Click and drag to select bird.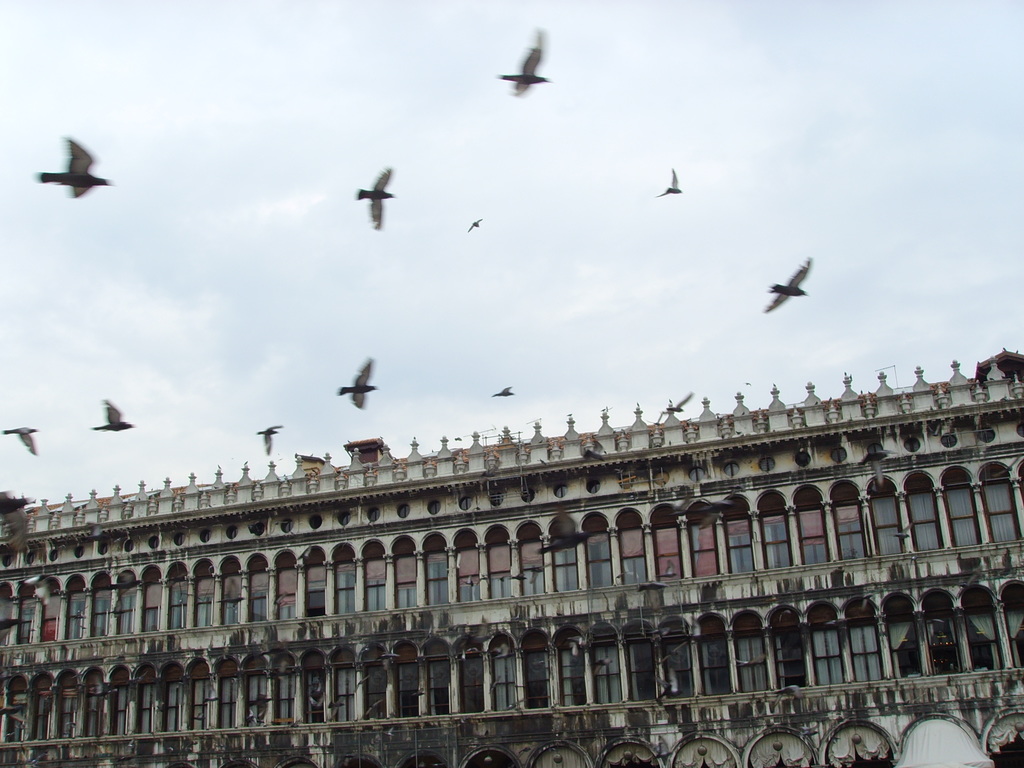
Selection: x1=535, y1=512, x2=597, y2=560.
